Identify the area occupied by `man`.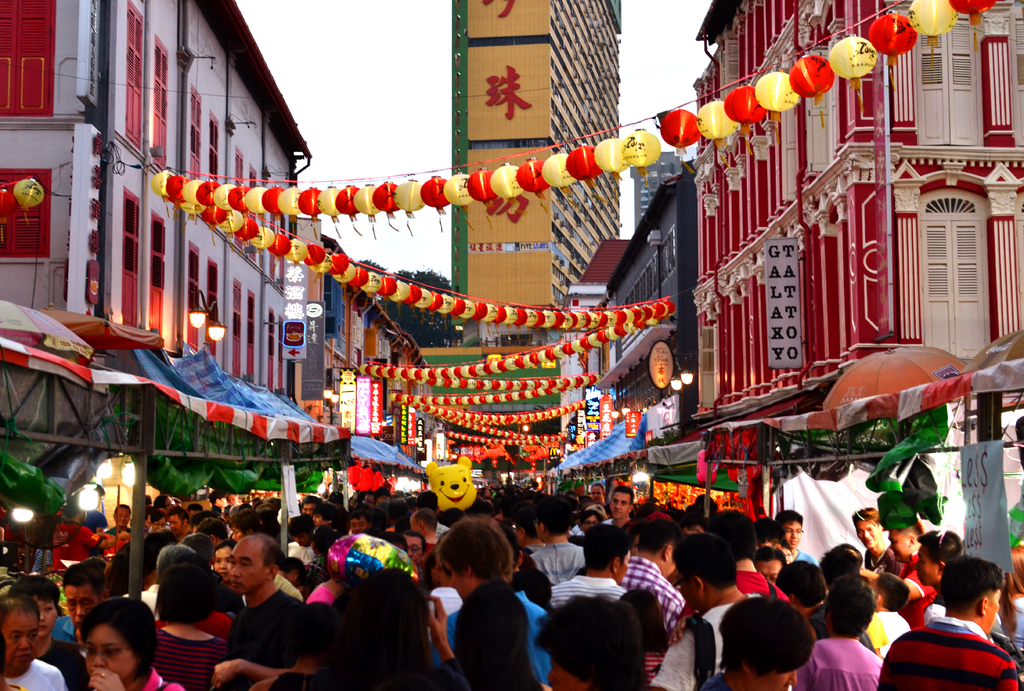
Area: {"left": 852, "top": 505, "right": 902, "bottom": 576}.
